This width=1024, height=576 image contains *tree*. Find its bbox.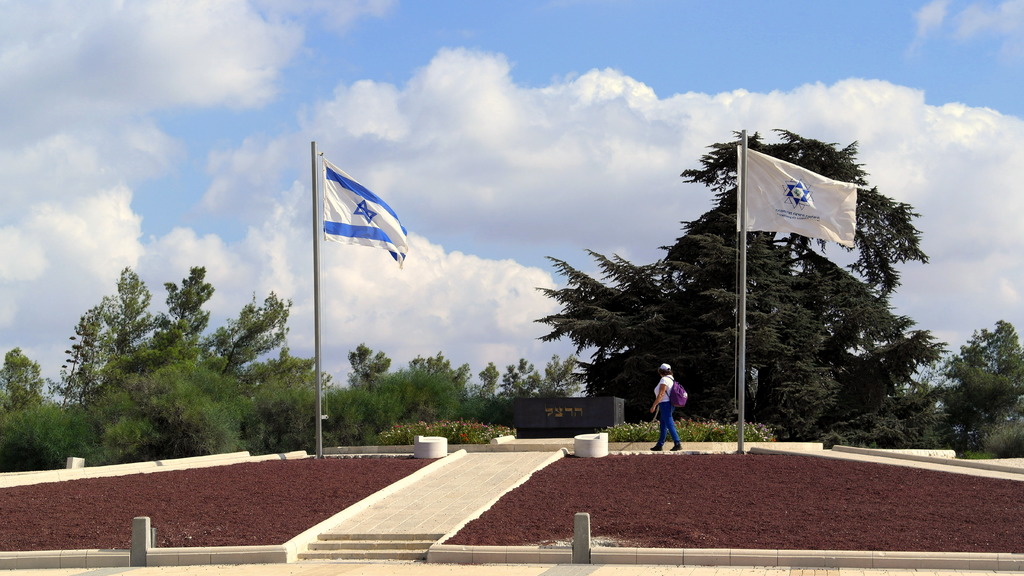
locate(927, 314, 1023, 461).
